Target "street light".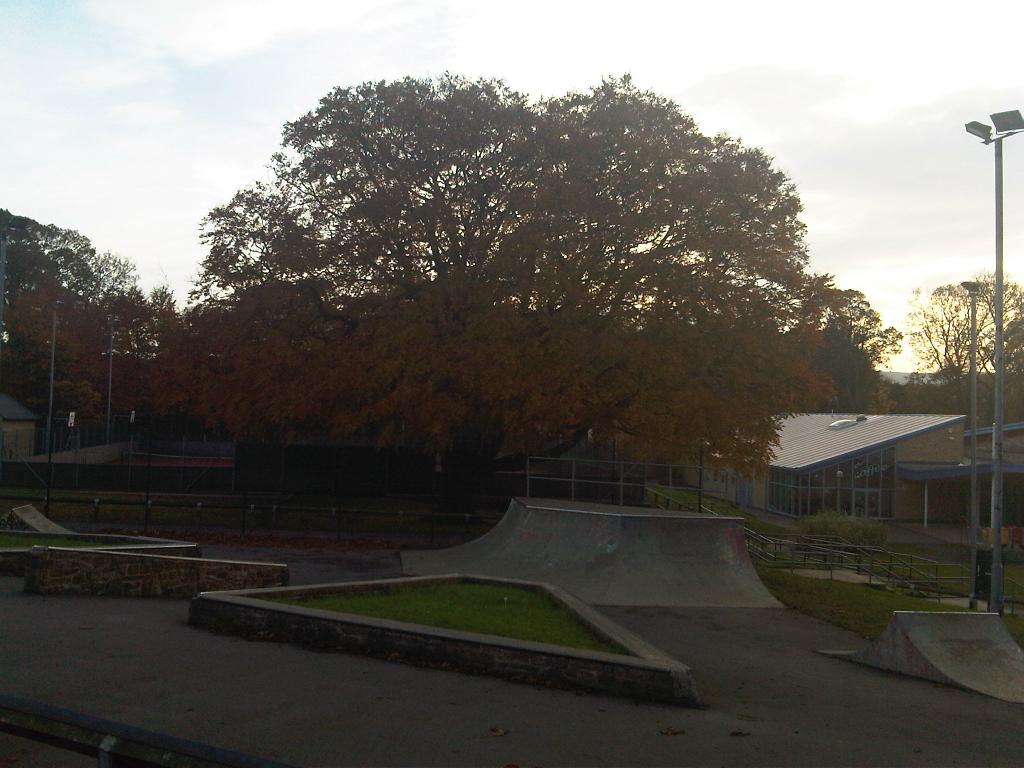
Target region: BBox(102, 316, 123, 451).
